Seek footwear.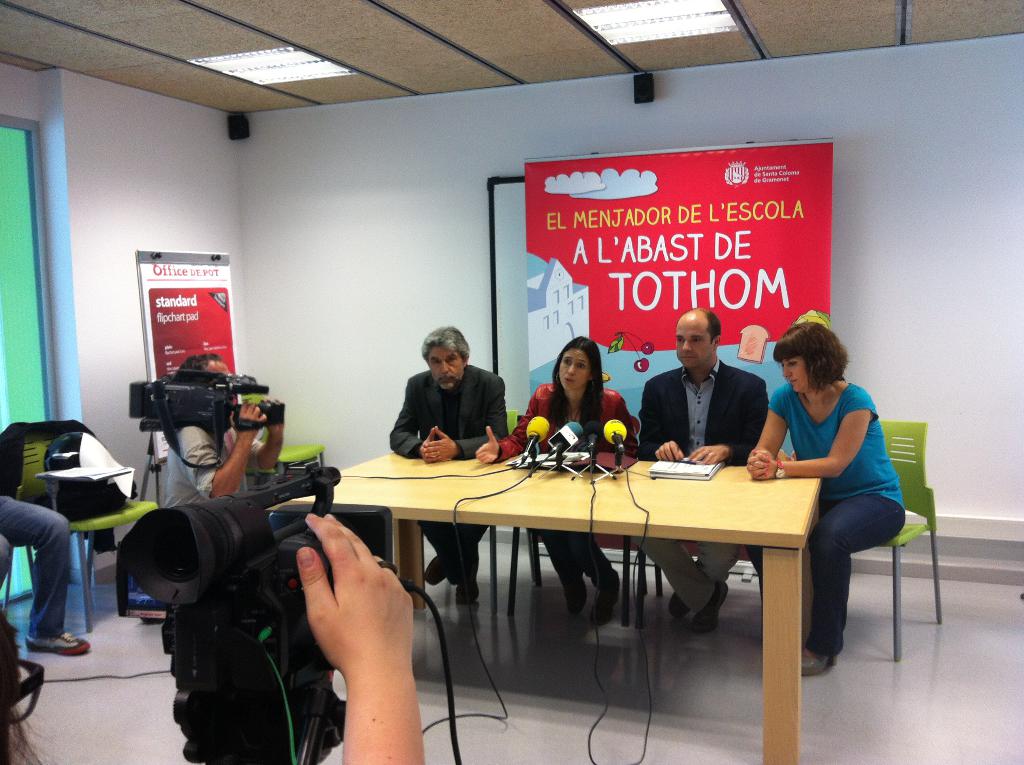
[left=561, top=571, right=589, bottom=613].
